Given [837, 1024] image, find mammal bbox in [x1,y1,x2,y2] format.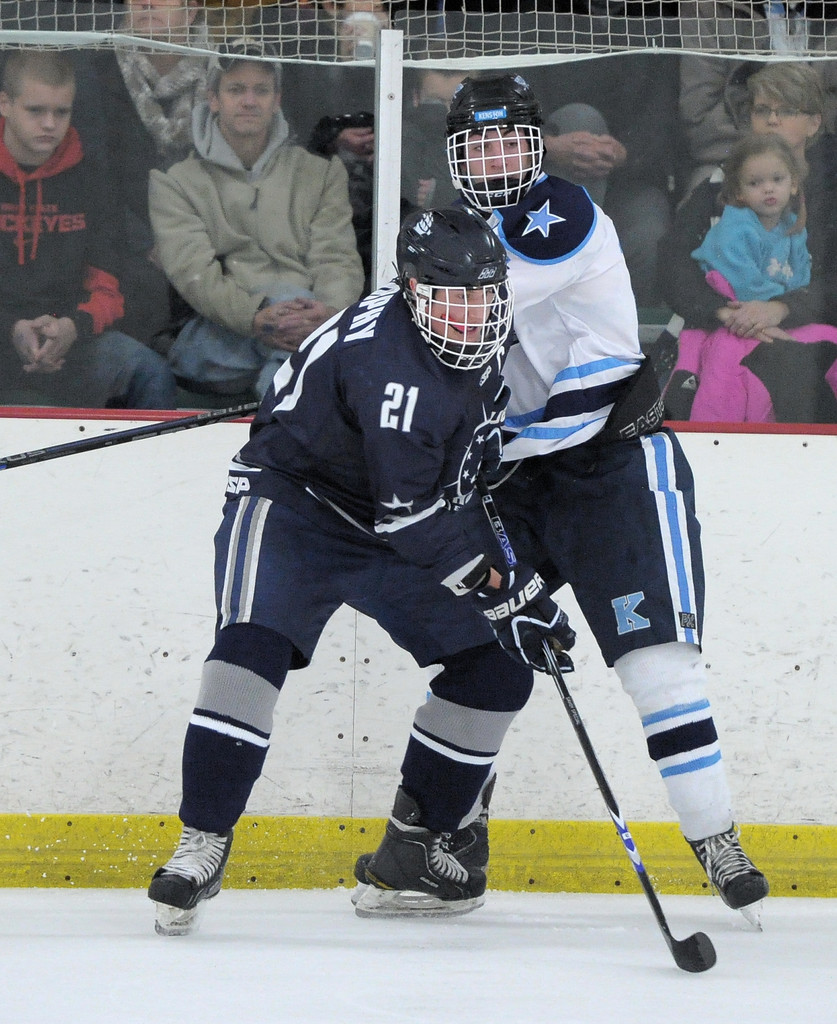
[344,68,773,933].
